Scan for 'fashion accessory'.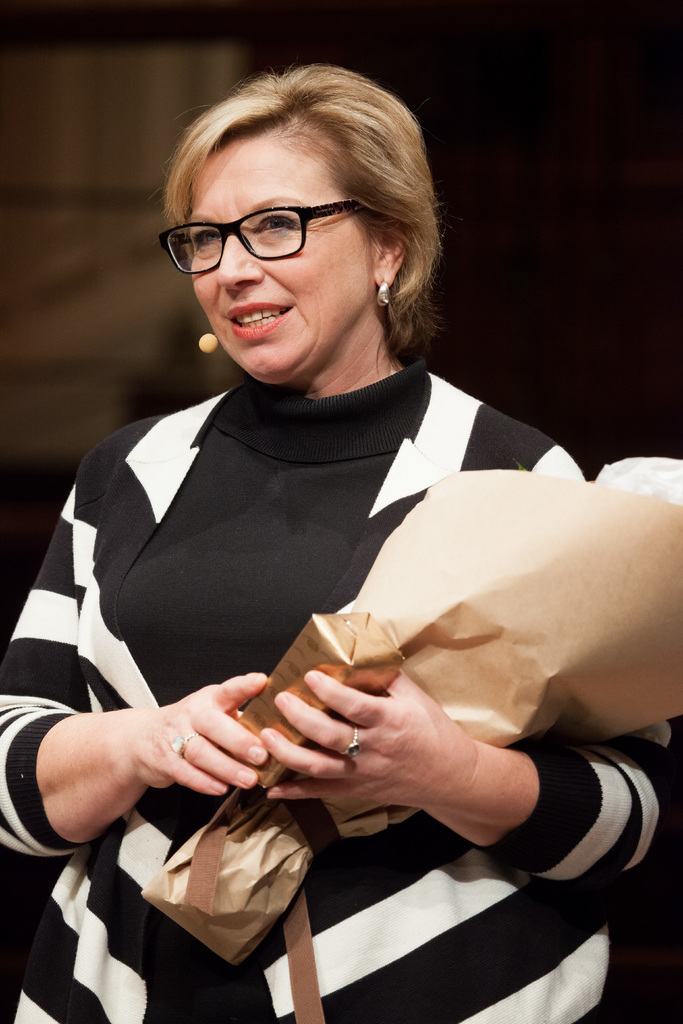
Scan result: {"left": 168, "top": 732, "right": 198, "bottom": 762}.
